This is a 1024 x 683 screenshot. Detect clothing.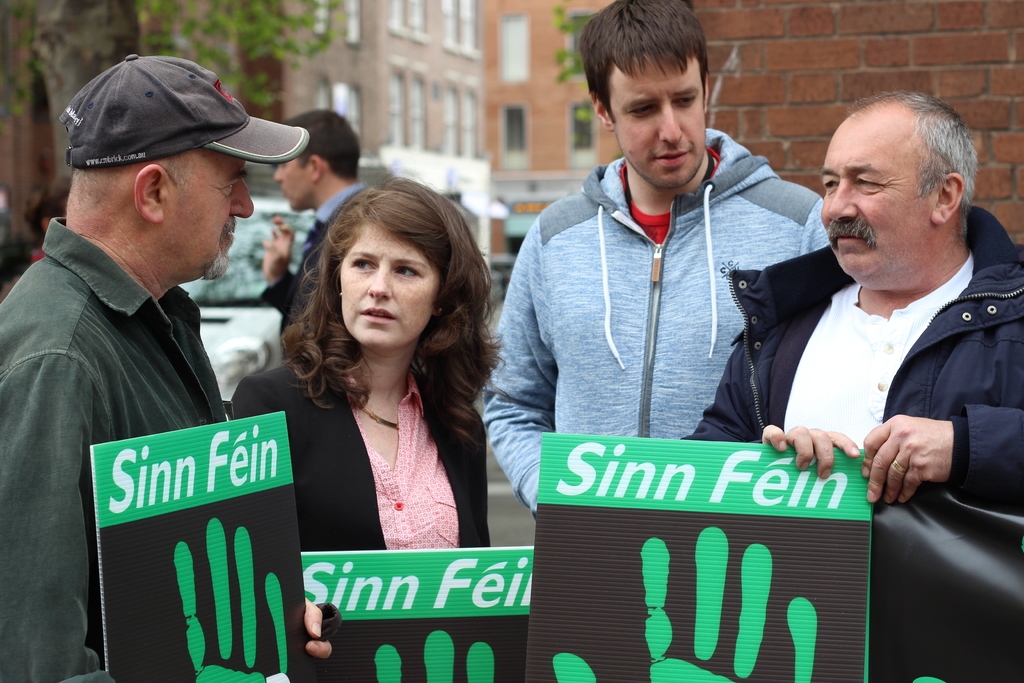
BBox(0, 209, 225, 682).
